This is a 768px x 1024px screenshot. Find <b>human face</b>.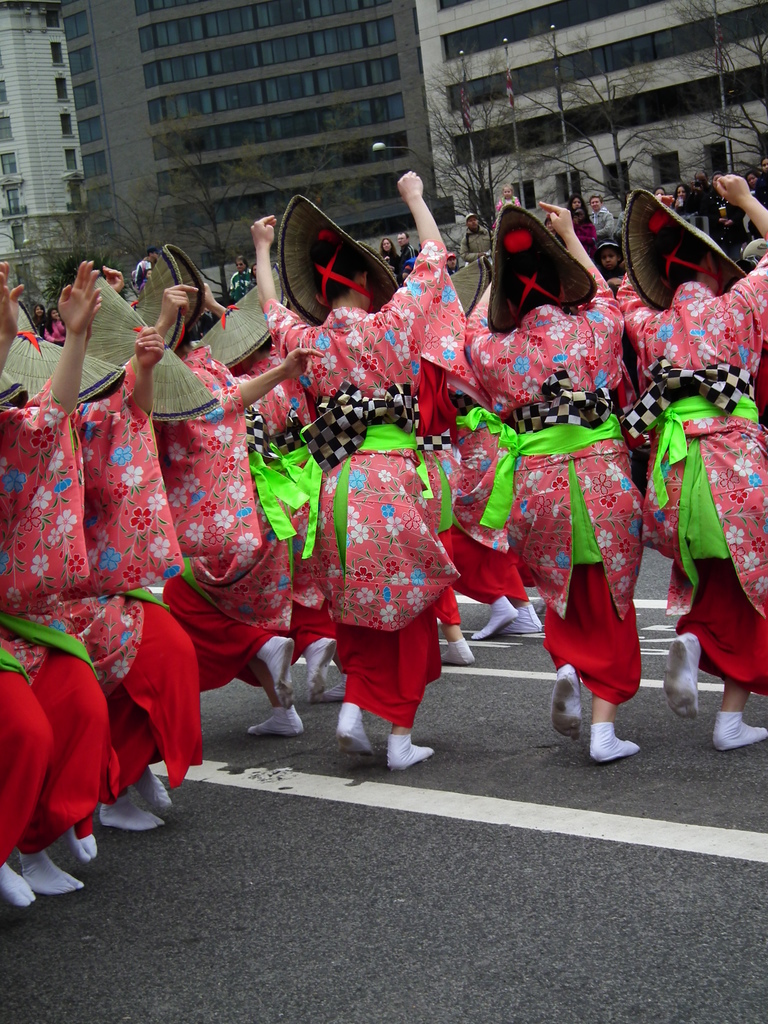
Bounding box: (763,159,767,173).
